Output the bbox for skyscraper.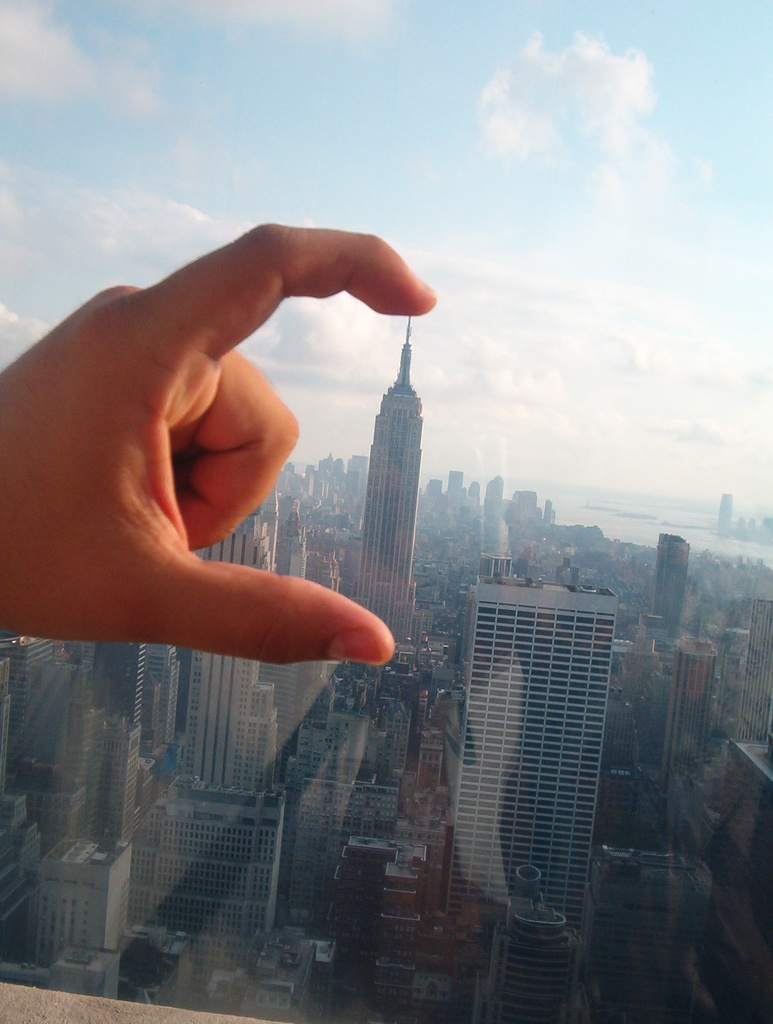
x1=334 y1=280 x2=434 y2=669.
